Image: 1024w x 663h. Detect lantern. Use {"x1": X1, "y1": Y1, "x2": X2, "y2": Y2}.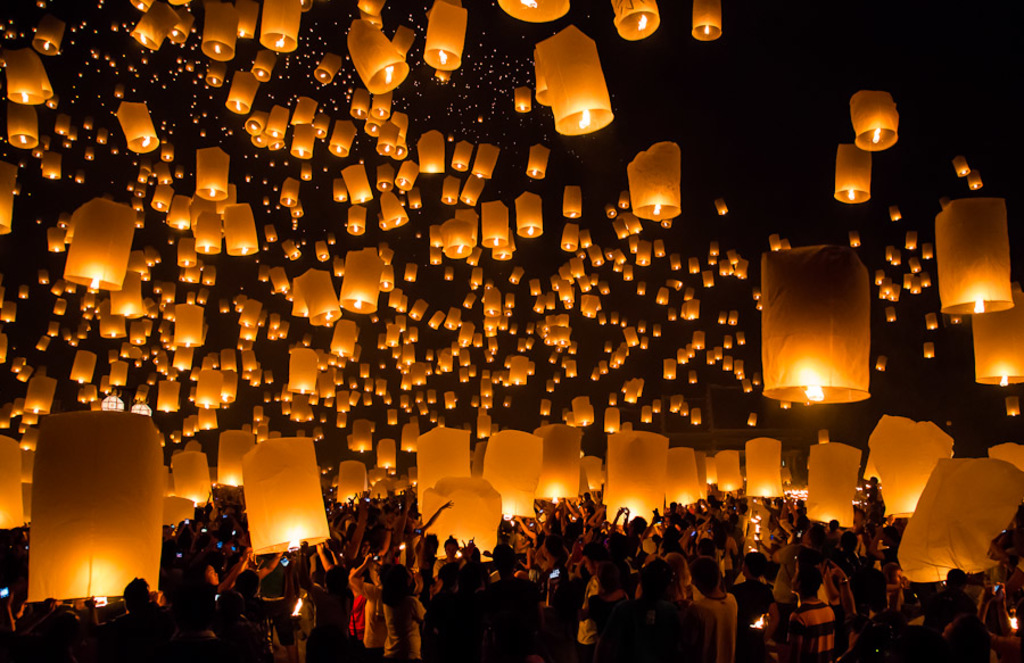
{"x1": 563, "y1": 183, "x2": 578, "y2": 216}.
